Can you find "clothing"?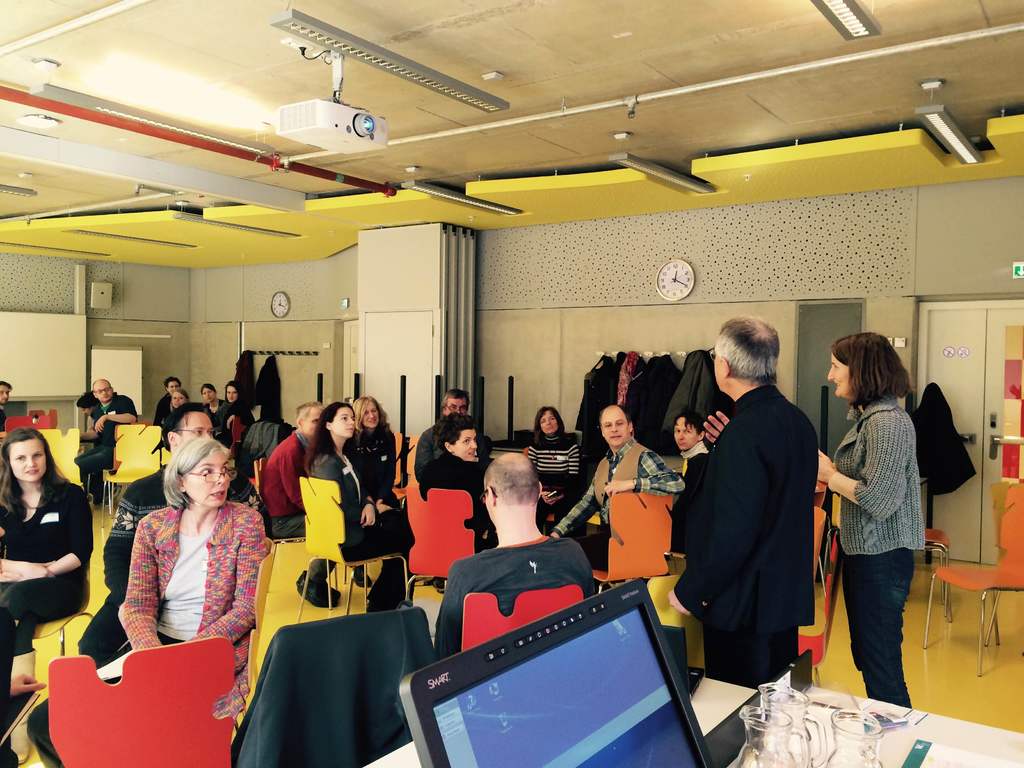
Yes, bounding box: detection(680, 432, 707, 545).
